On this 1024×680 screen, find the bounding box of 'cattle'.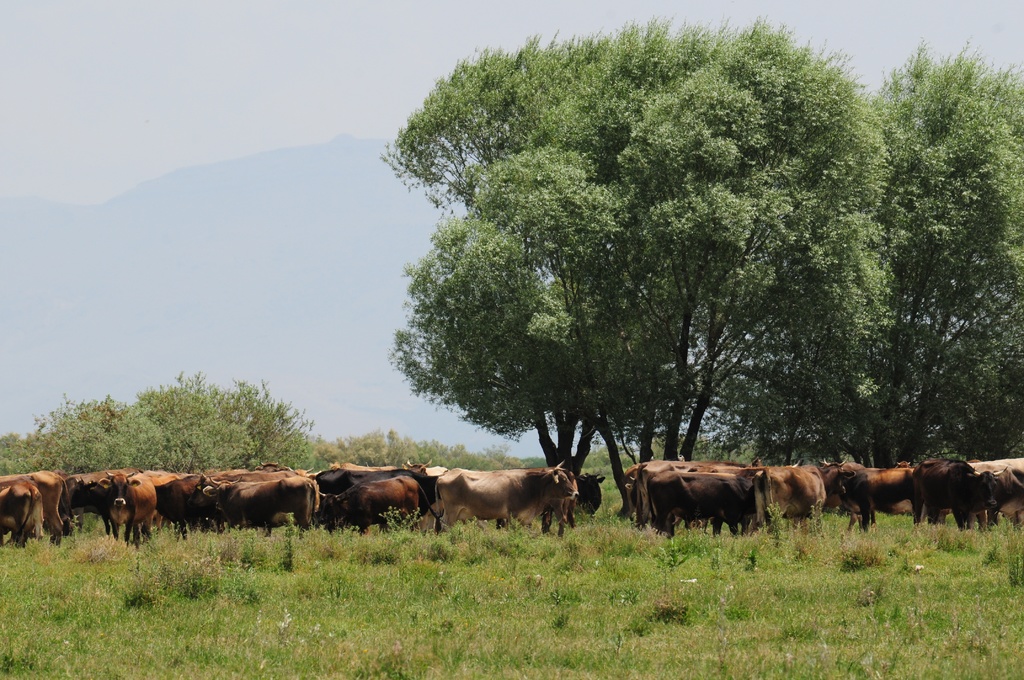
Bounding box: left=221, top=459, right=280, bottom=472.
